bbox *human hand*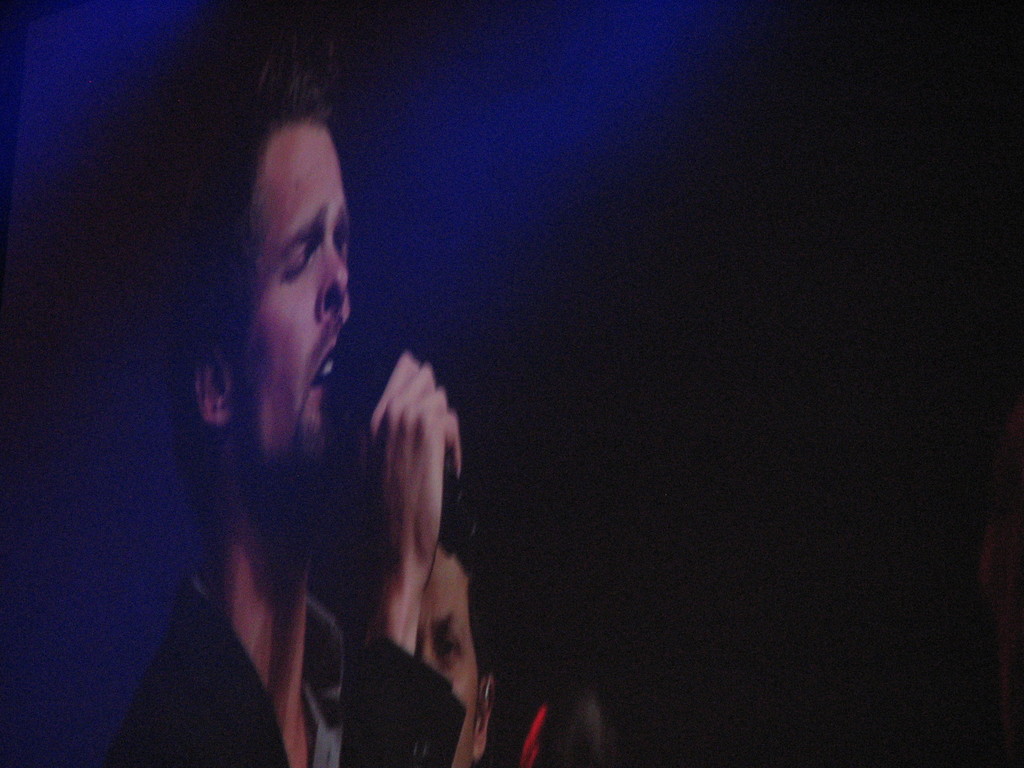
342, 371, 470, 673
